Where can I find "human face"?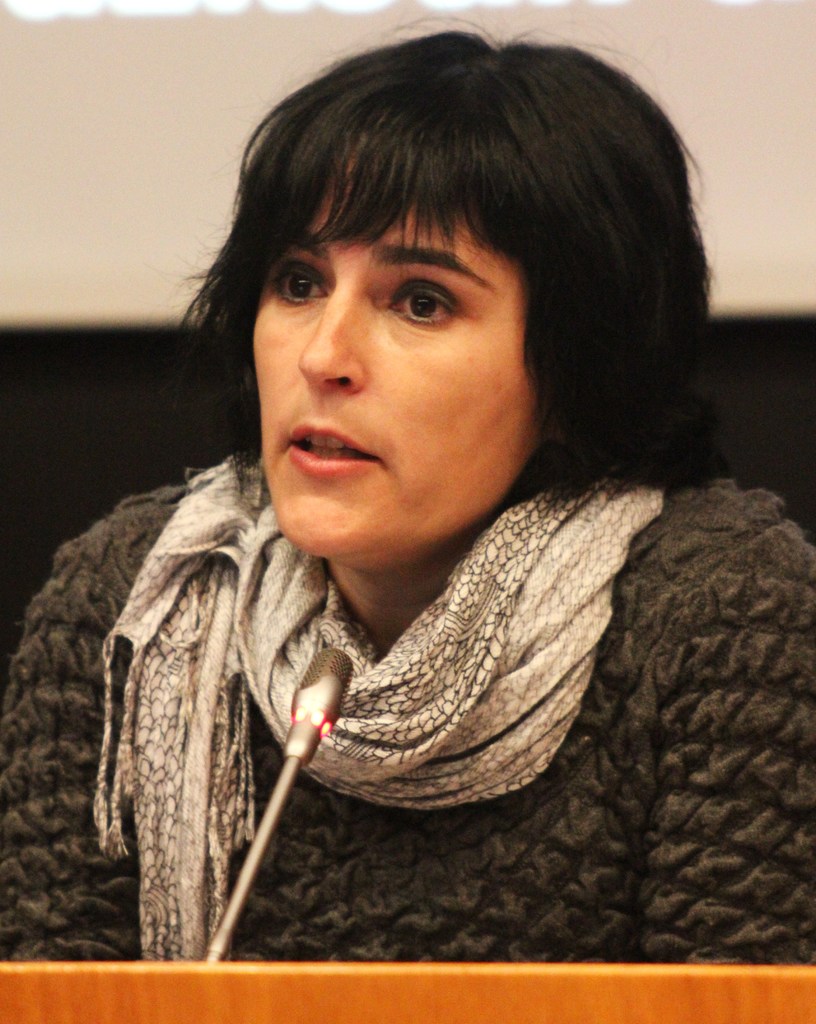
You can find it at [left=217, top=154, right=578, bottom=545].
